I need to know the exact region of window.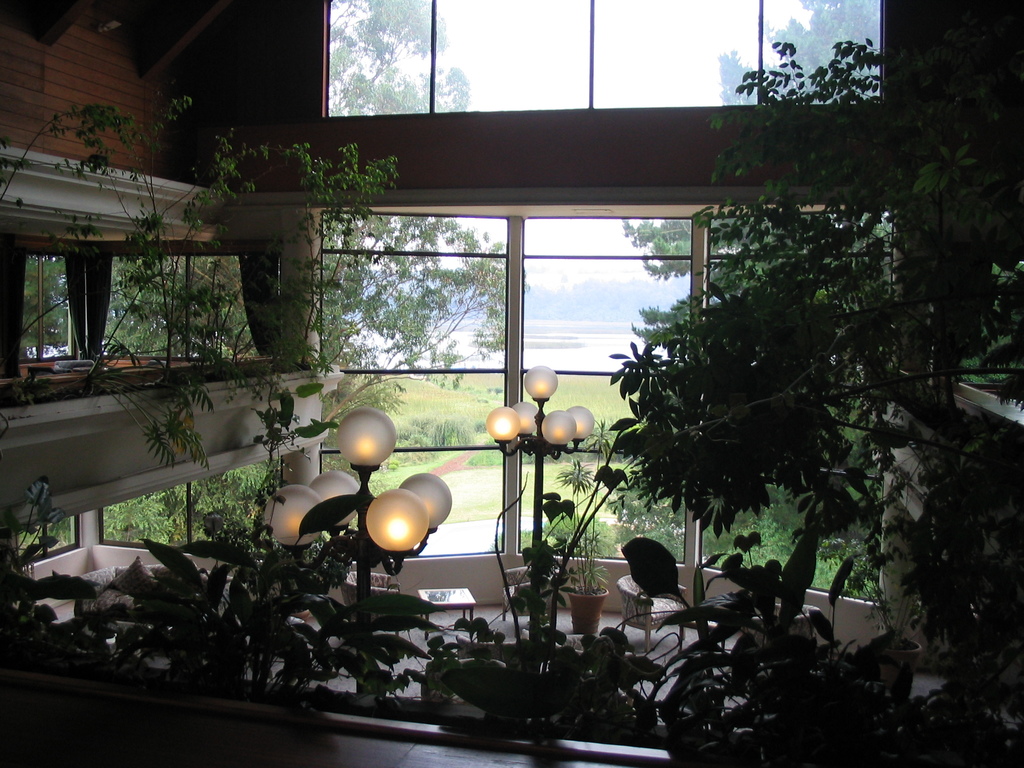
Region: rect(324, 0, 886, 120).
